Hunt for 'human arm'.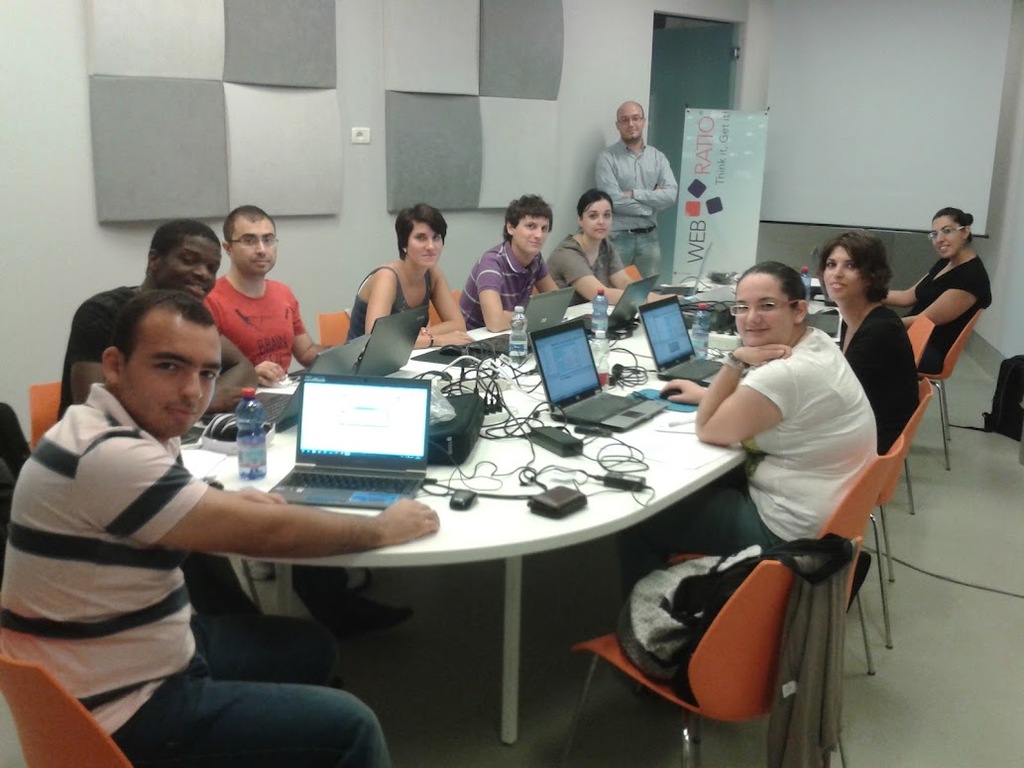
Hunted down at locate(597, 152, 656, 213).
